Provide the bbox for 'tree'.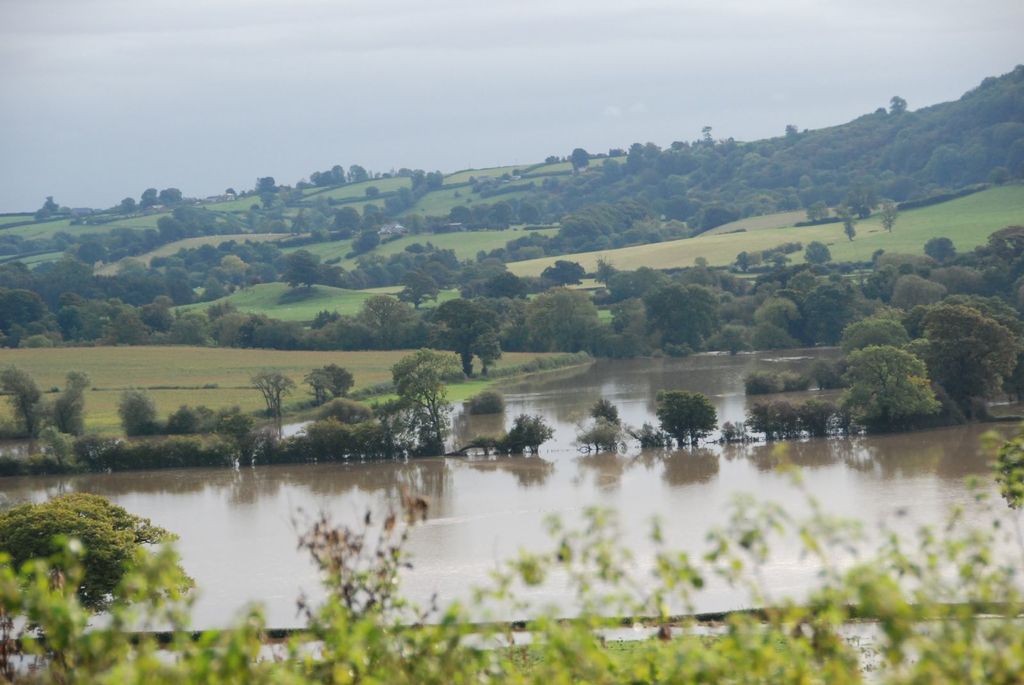
crop(252, 366, 292, 434).
